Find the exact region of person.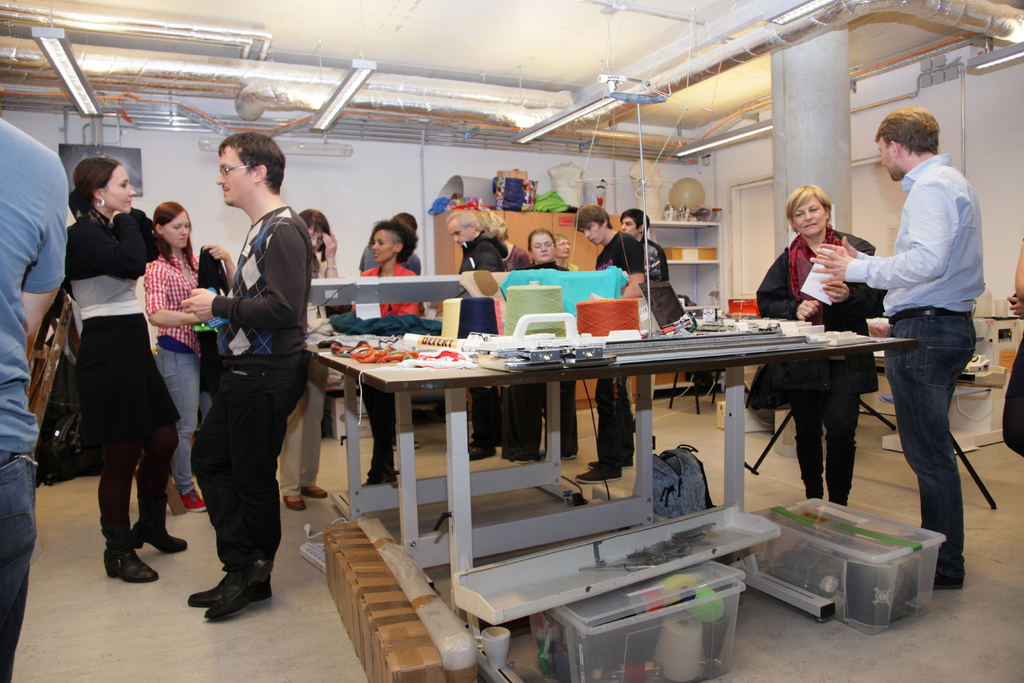
Exact region: (x1=548, y1=231, x2=579, y2=443).
